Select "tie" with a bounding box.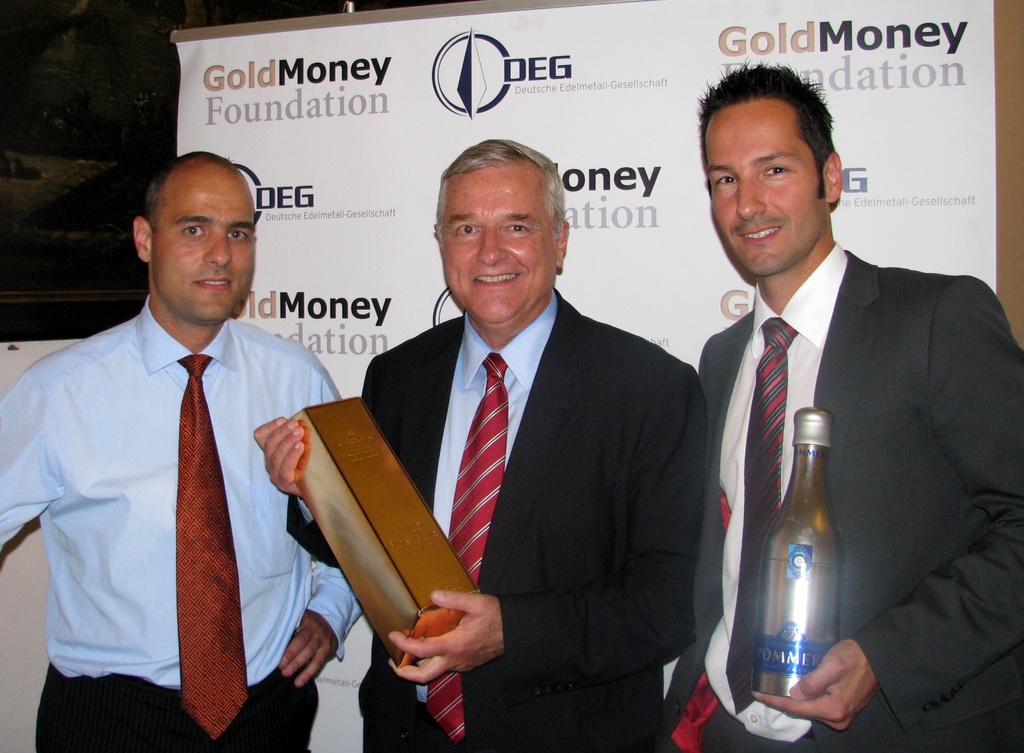
[180,352,251,743].
